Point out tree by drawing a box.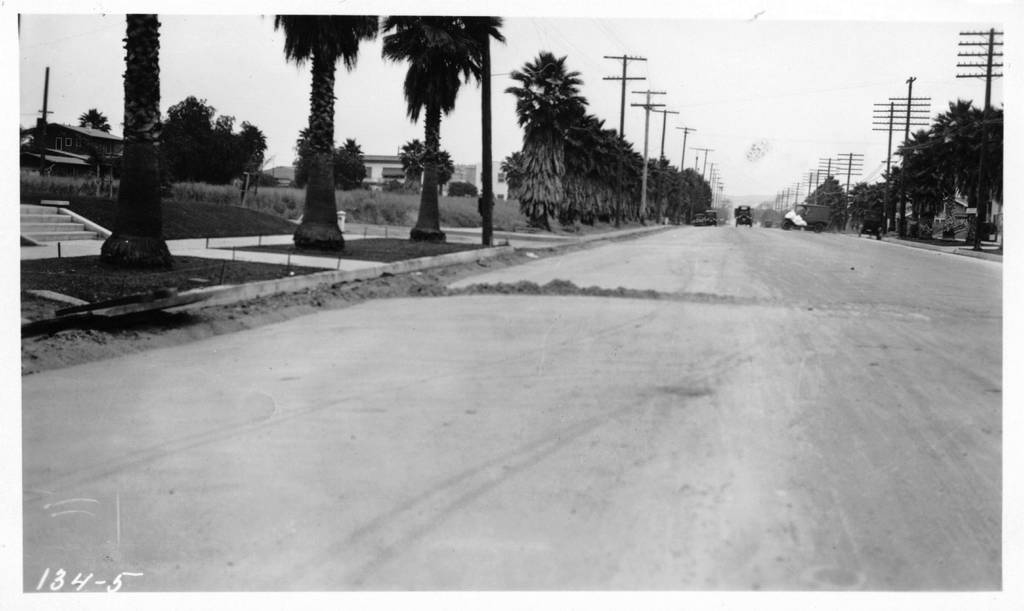
box=[460, 19, 493, 240].
